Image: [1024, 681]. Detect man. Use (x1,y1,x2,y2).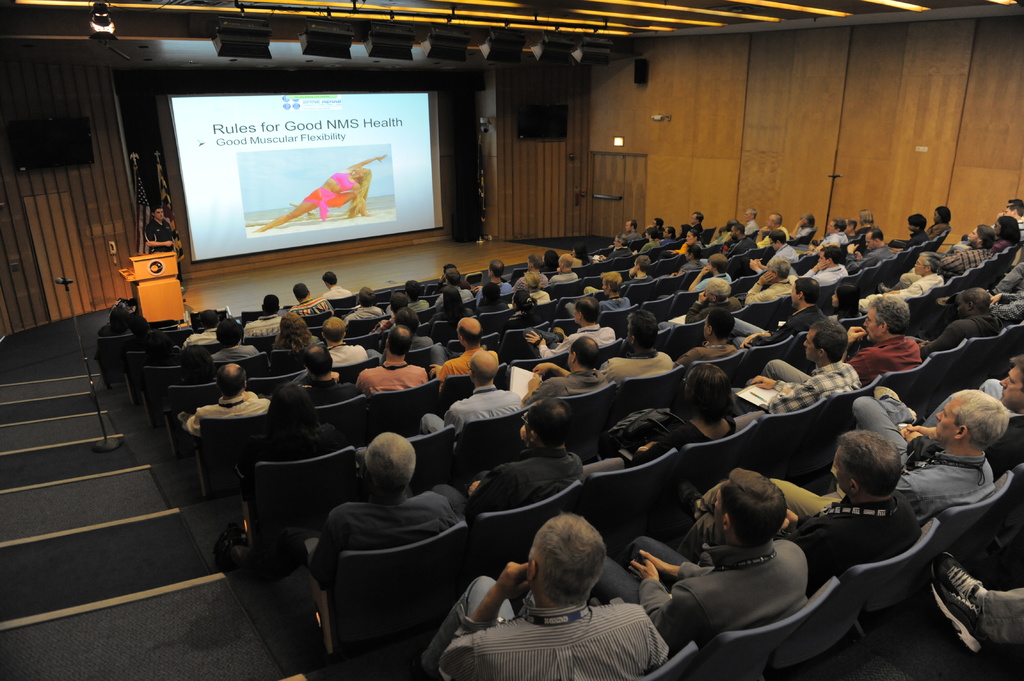
(842,219,856,239).
